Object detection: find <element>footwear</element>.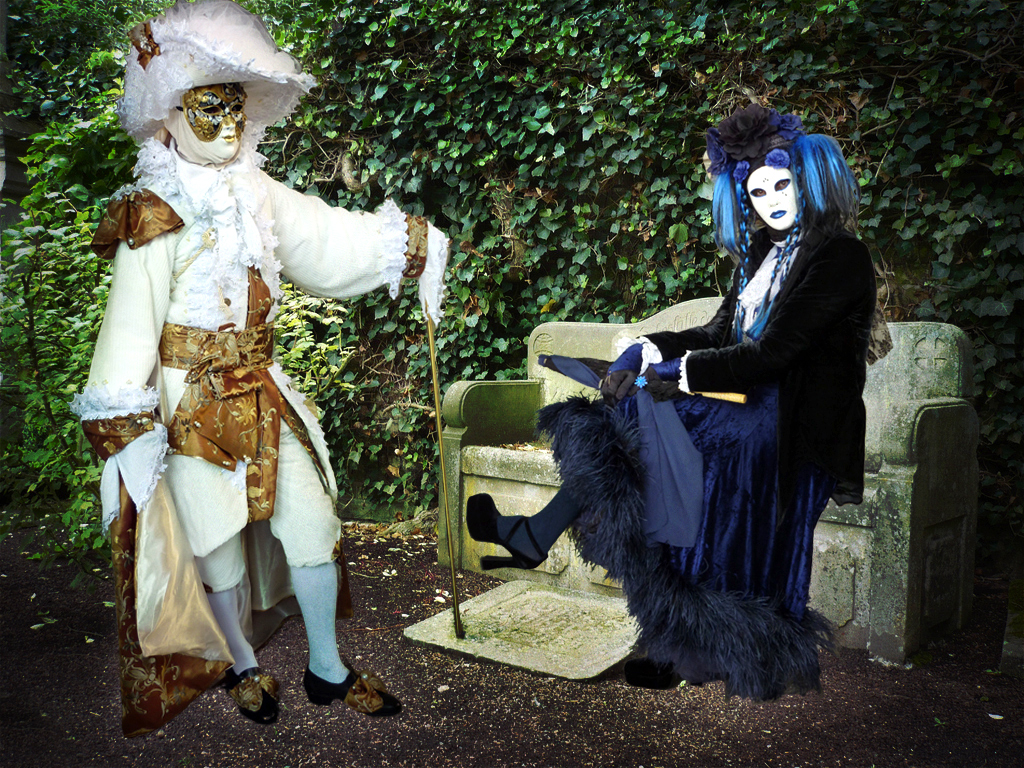
bbox=(237, 661, 287, 725).
